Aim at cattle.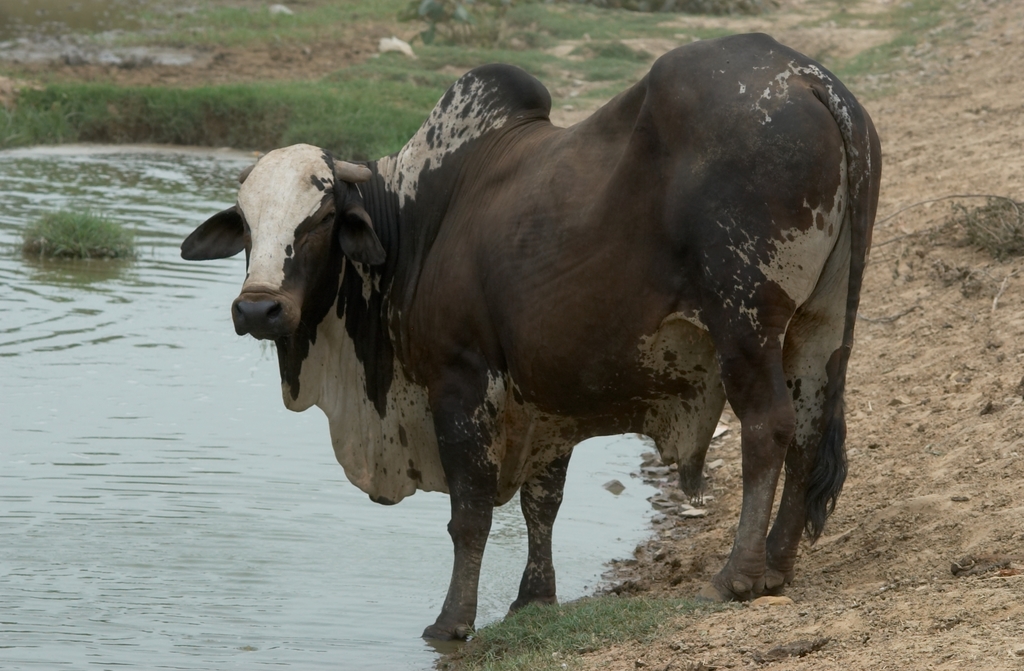
Aimed at 177/32/890/656.
